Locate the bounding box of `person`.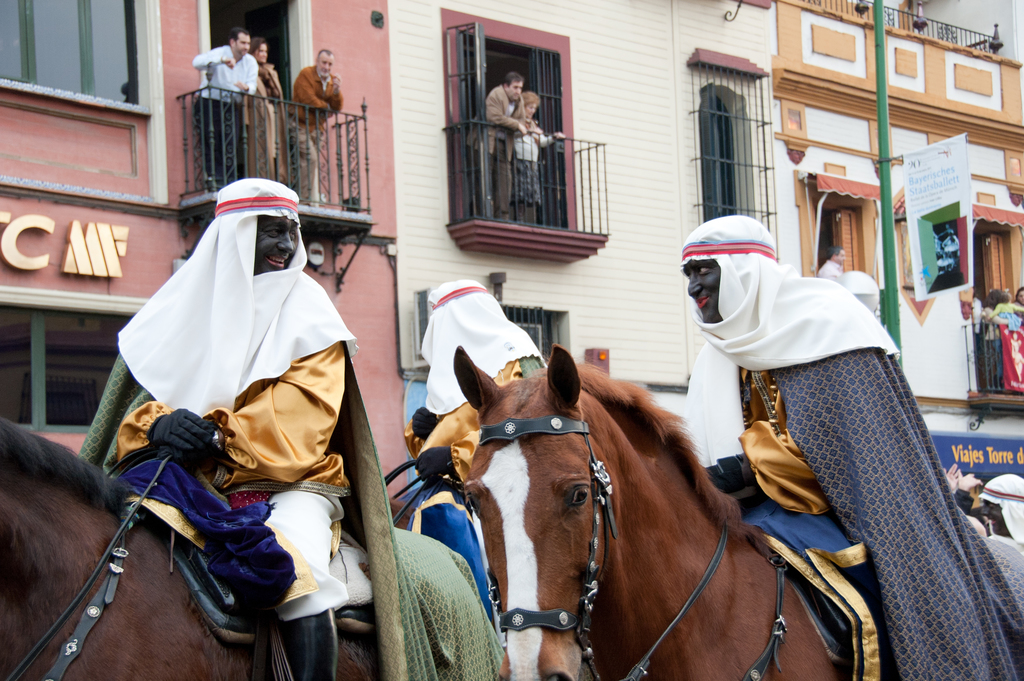
Bounding box: 415, 281, 556, 434.
